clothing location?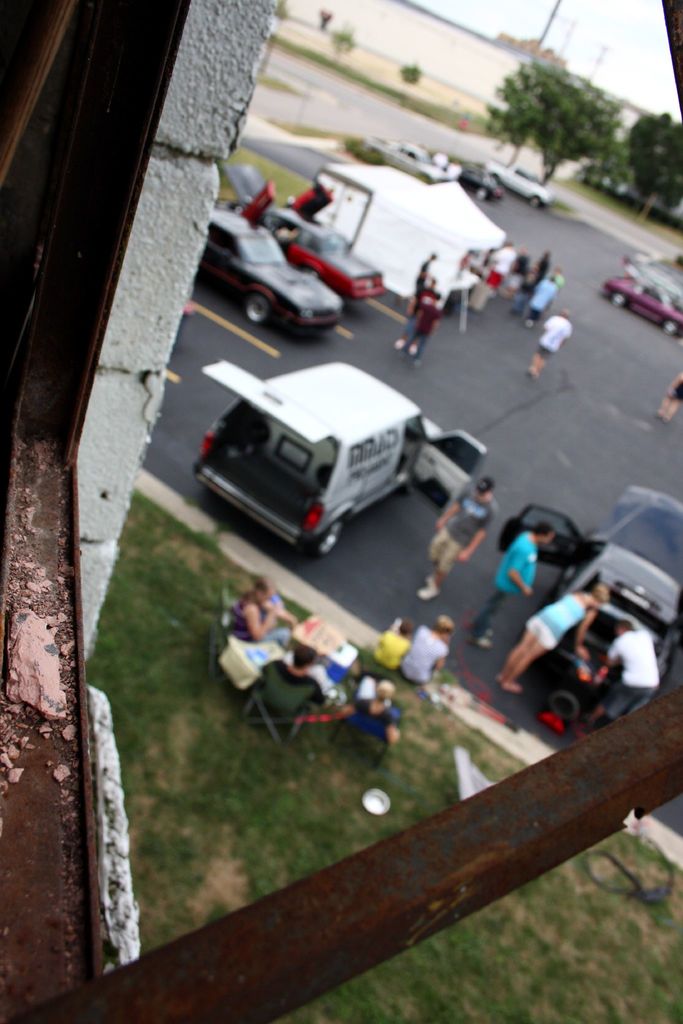
region(407, 627, 449, 676)
